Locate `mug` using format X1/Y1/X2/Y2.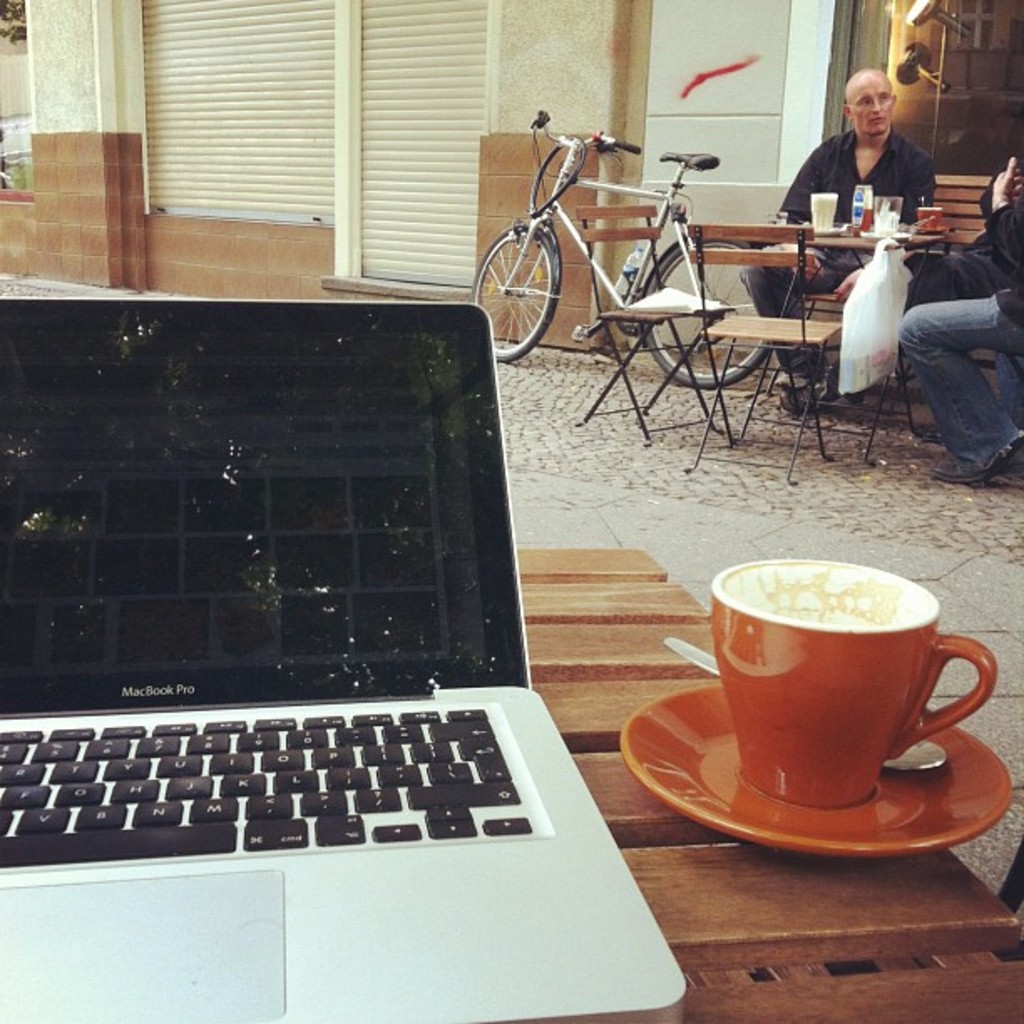
708/559/999/808.
